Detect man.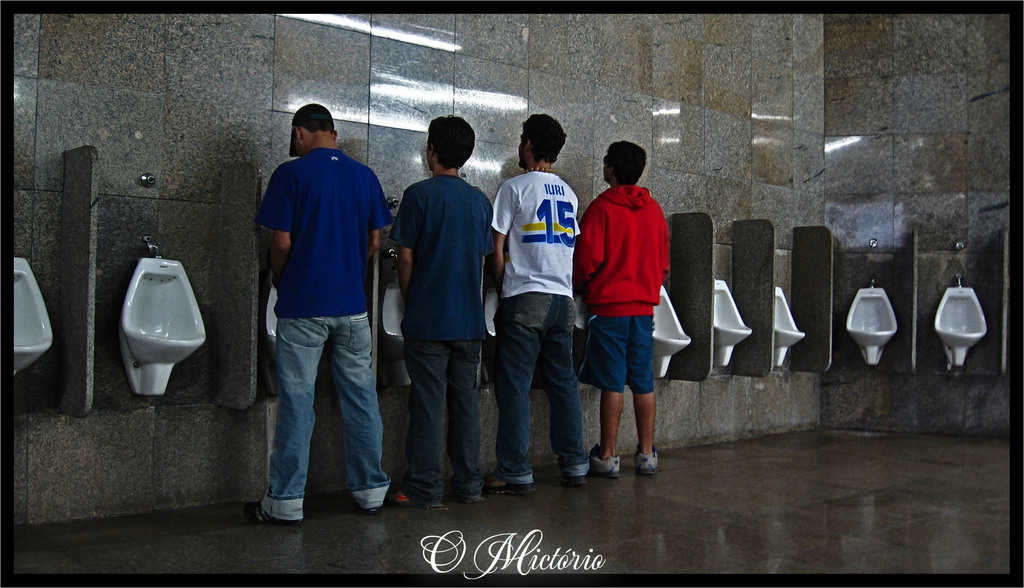
Detected at Rect(575, 139, 685, 478).
